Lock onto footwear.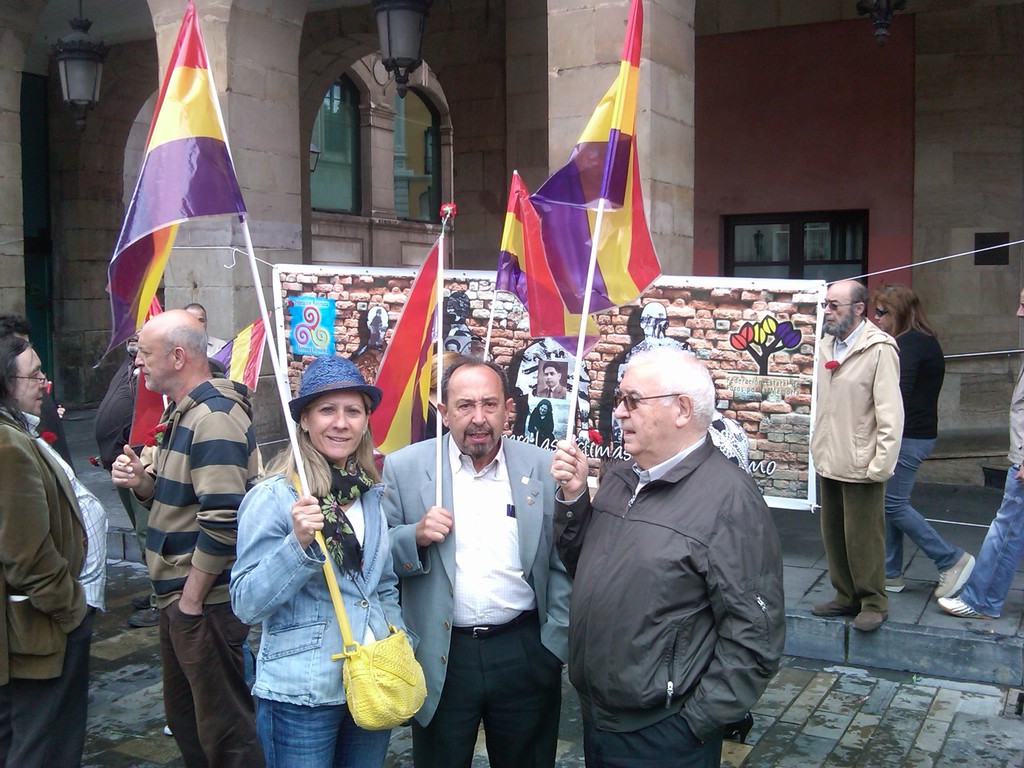
Locked: select_region(163, 724, 173, 735).
